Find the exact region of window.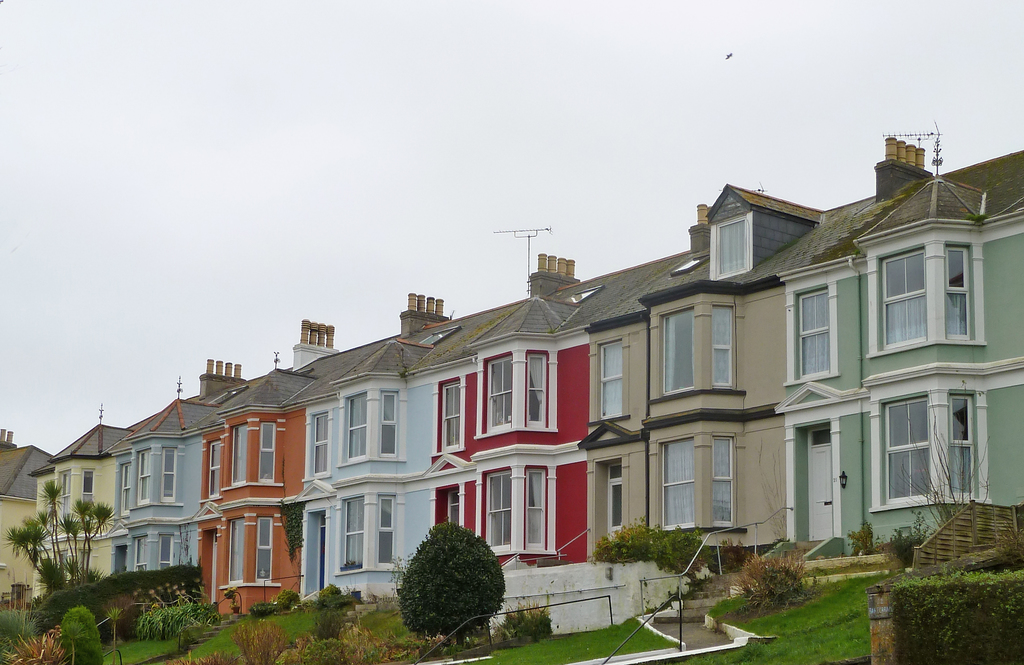
Exact region: [881, 387, 950, 513].
